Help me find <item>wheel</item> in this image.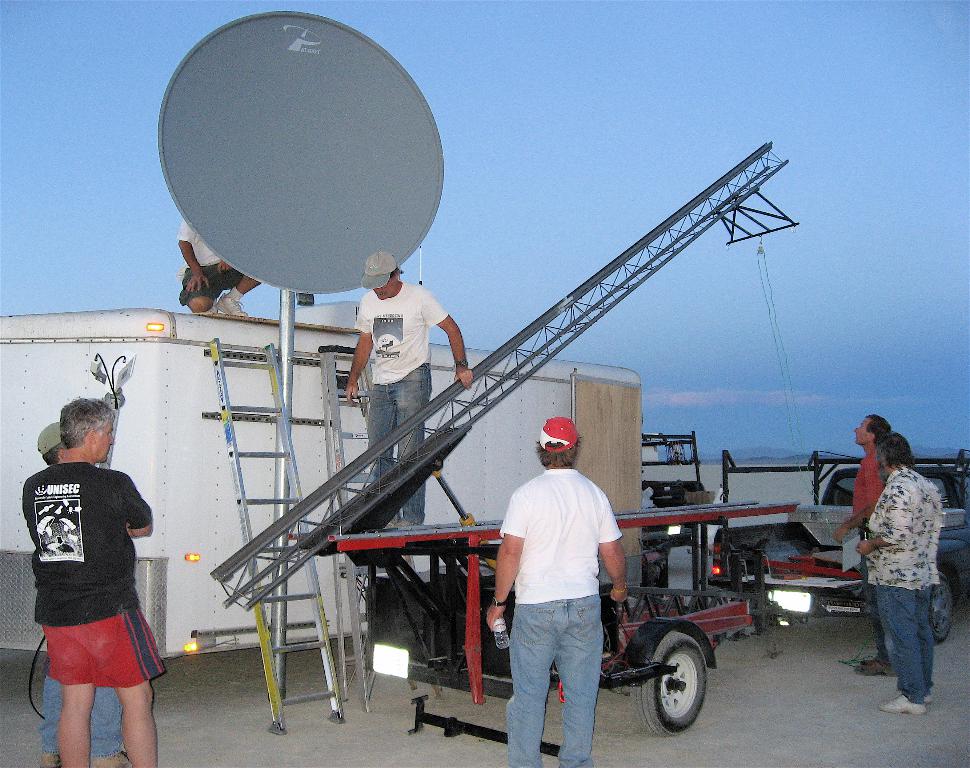
Found it: region(641, 633, 727, 744).
